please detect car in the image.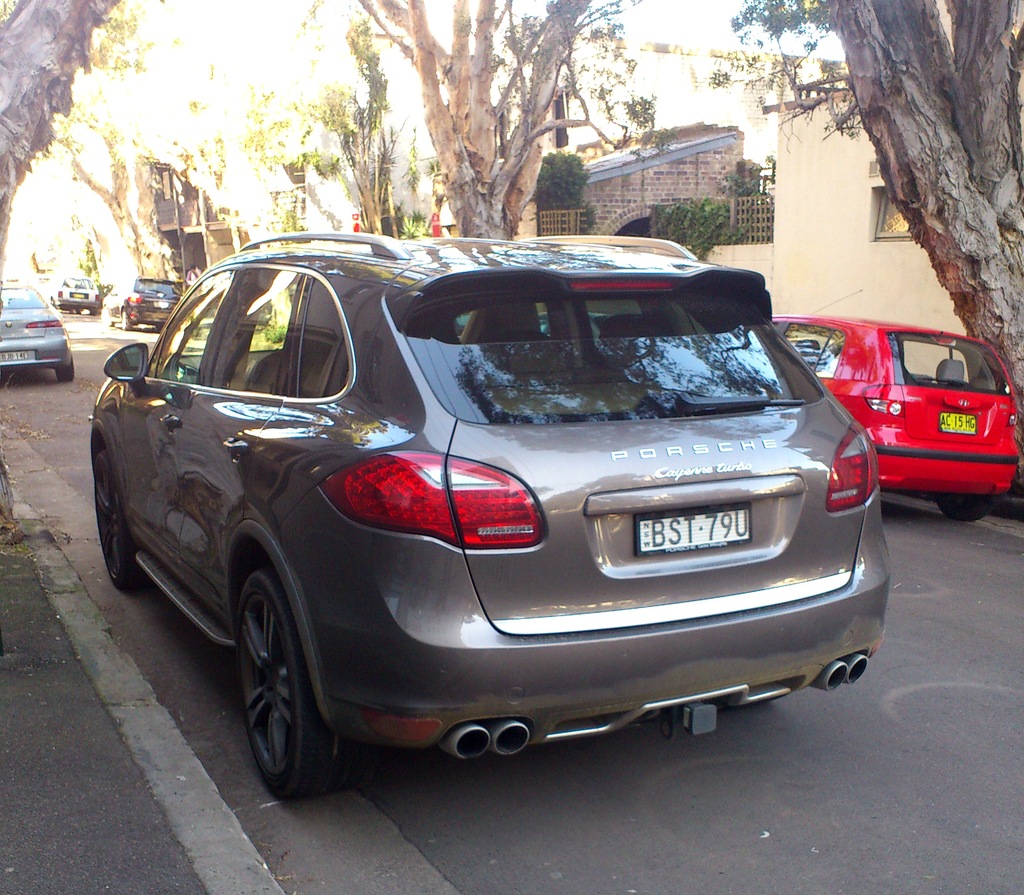
(left=101, top=277, right=178, bottom=334).
